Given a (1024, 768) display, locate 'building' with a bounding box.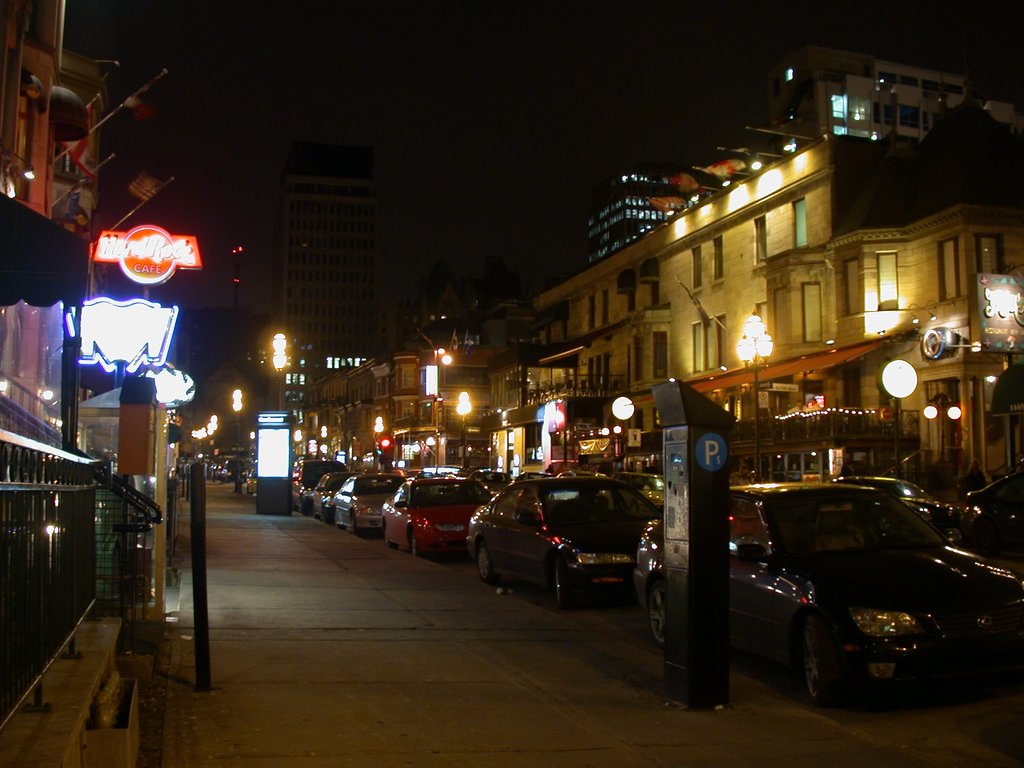
Located: (268,180,399,412).
